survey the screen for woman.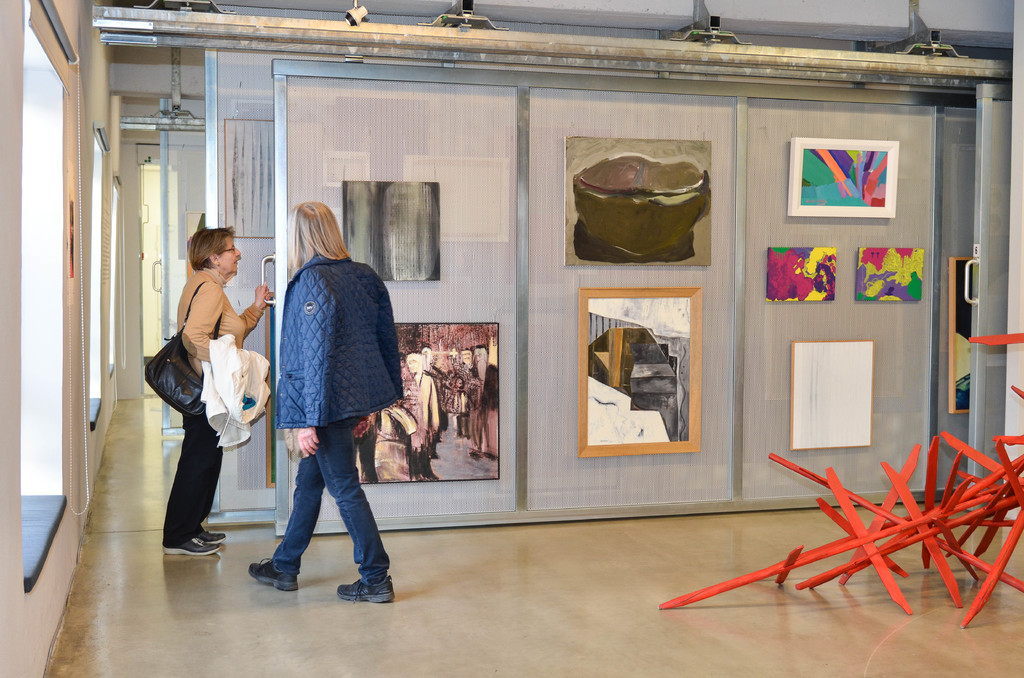
Survey found: 237/195/407/609.
